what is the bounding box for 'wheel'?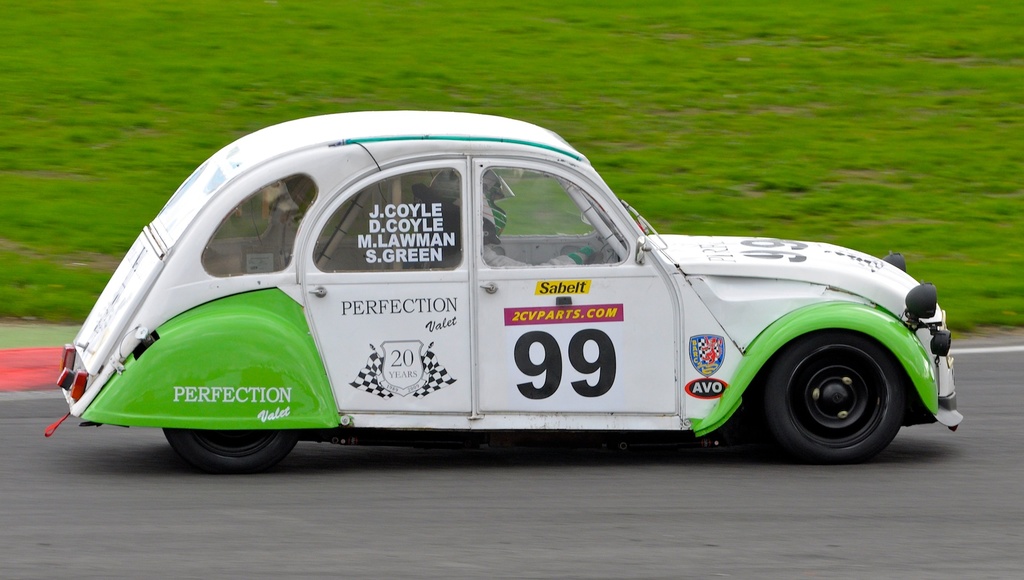
(left=159, top=427, right=299, bottom=476).
